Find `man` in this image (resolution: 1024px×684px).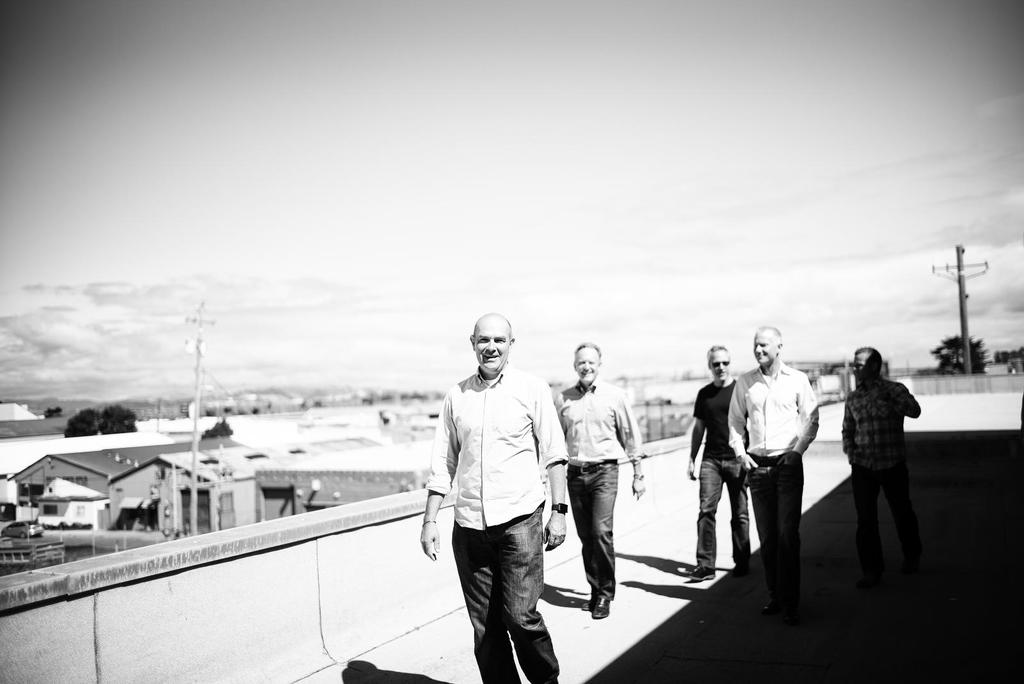
BBox(688, 349, 758, 581).
